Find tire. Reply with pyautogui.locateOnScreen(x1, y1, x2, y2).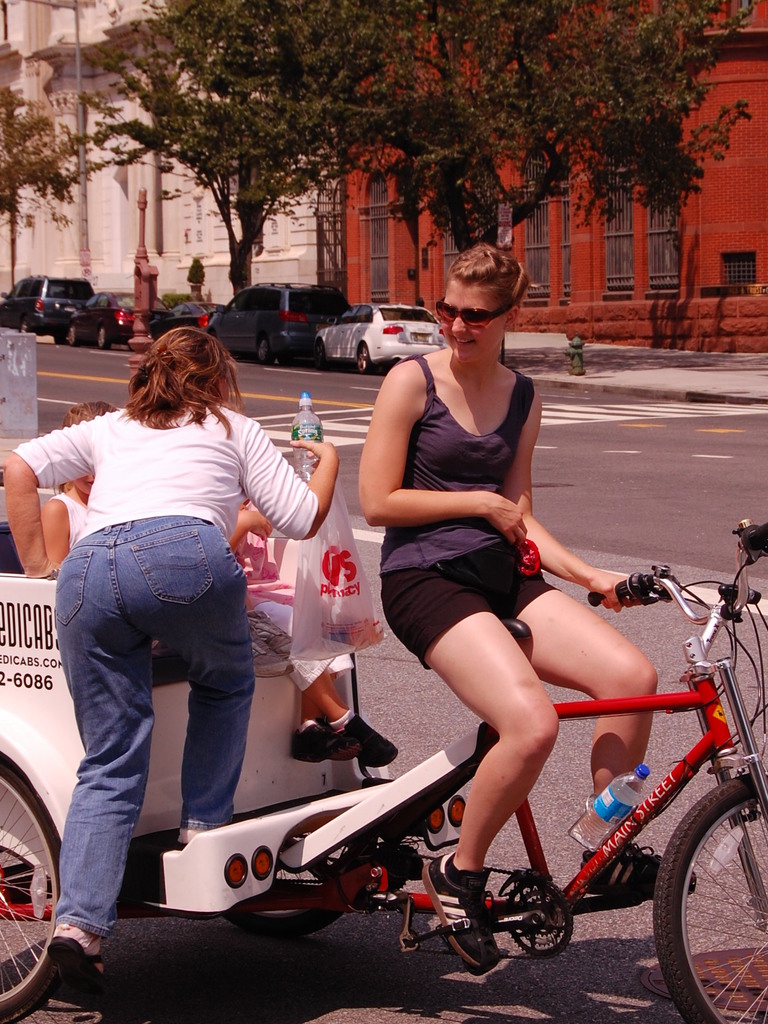
pyautogui.locateOnScreen(20, 317, 30, 335).
